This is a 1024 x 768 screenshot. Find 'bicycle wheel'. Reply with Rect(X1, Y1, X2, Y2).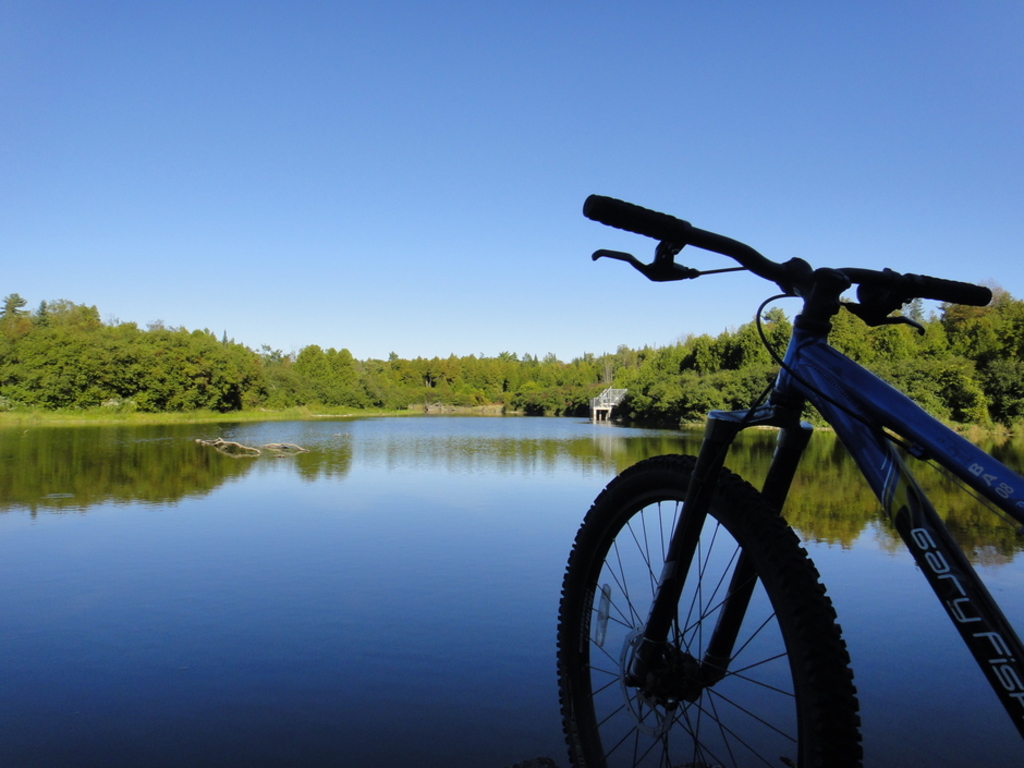
Rect(547, 446, 869, 766).
